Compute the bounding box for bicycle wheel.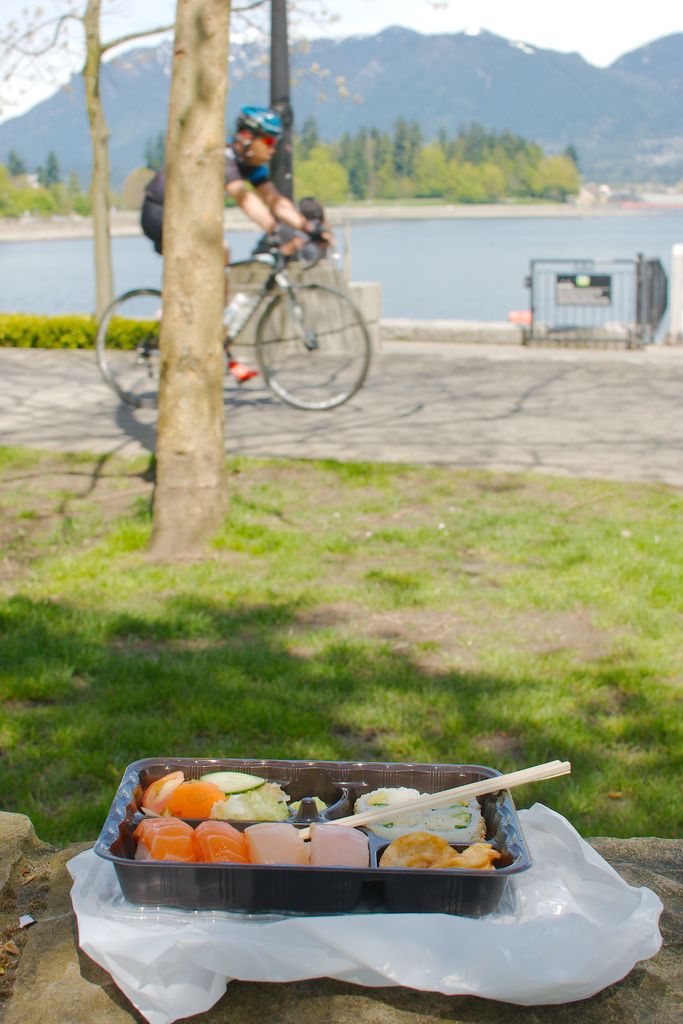
pyautogui.locateOnScreen(95, 284, 160, 408).
